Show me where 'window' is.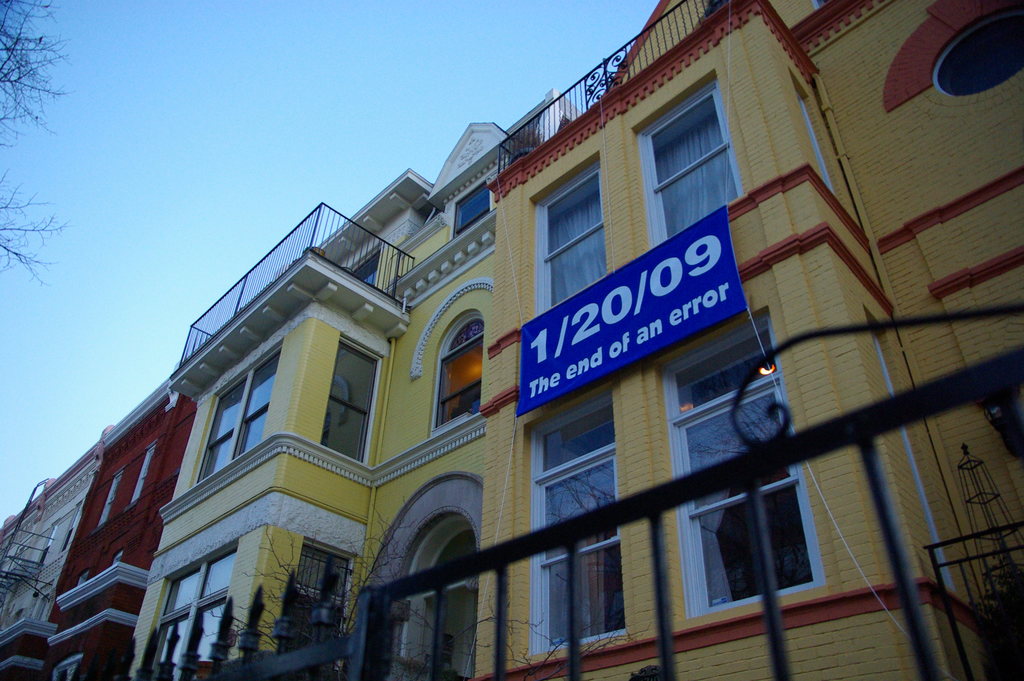
'window' is at <bbox>58, 499, 88, 554</bbox>.
